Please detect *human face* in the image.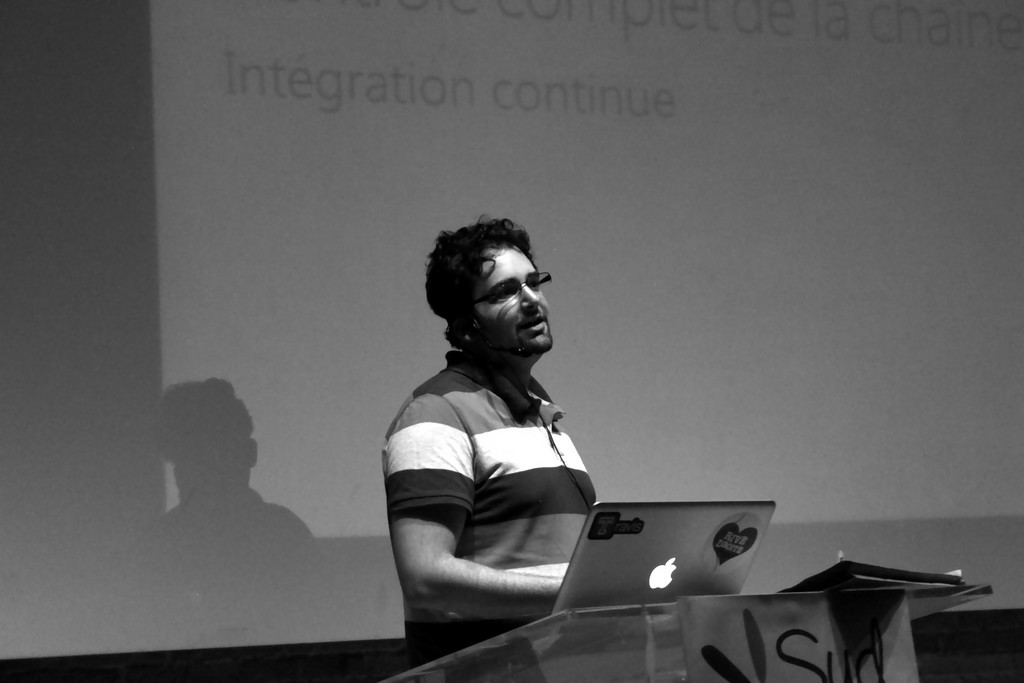
detection(471, 243, 547, 352).
